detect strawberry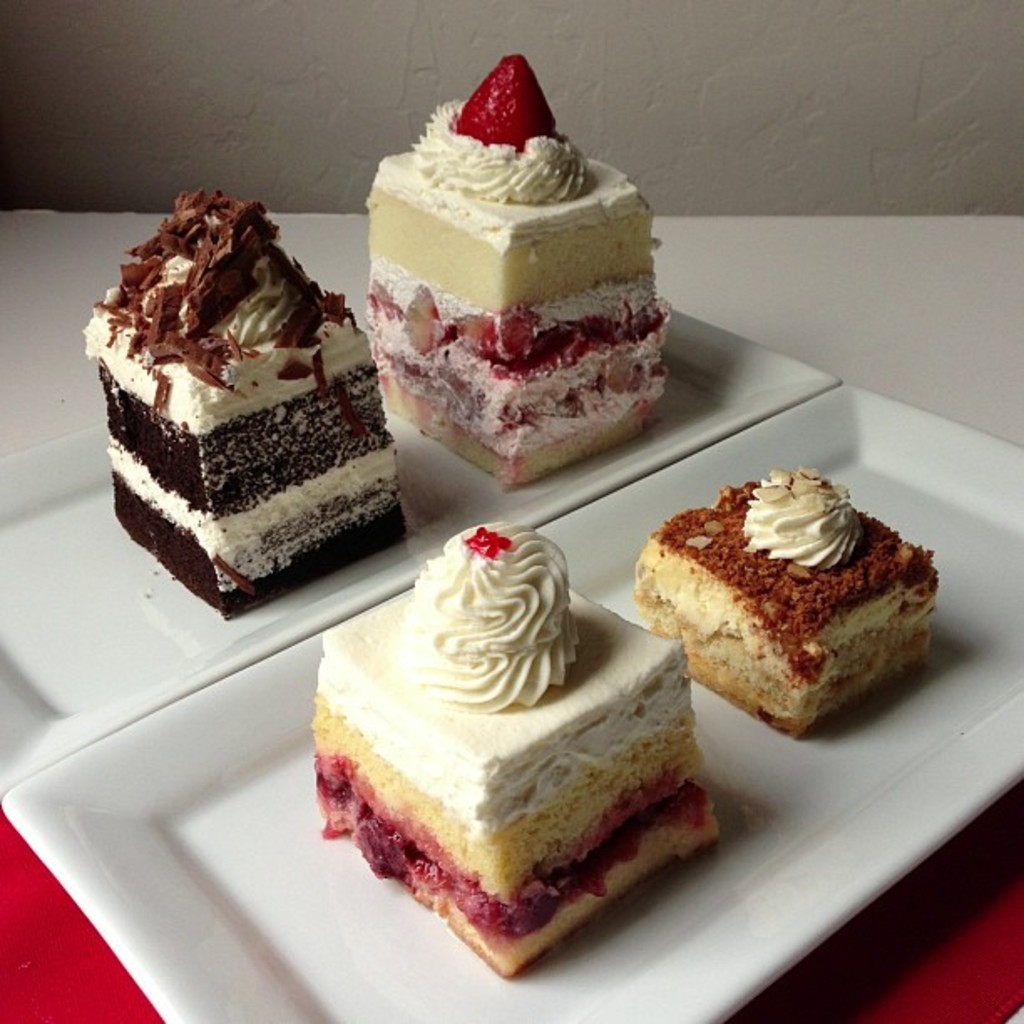
locate(413, 40, 566, 152)
